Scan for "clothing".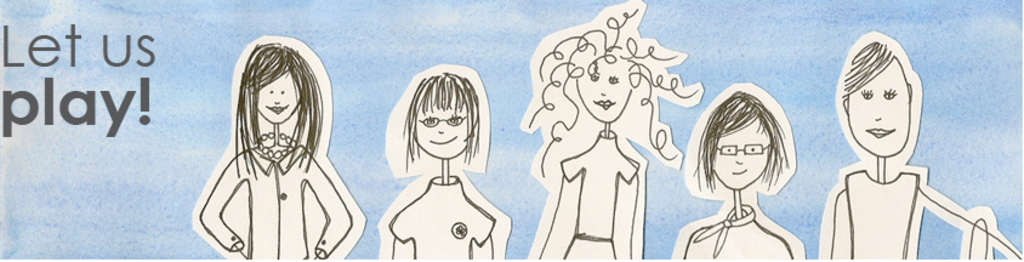
Scan result: 685,206,766,261.
